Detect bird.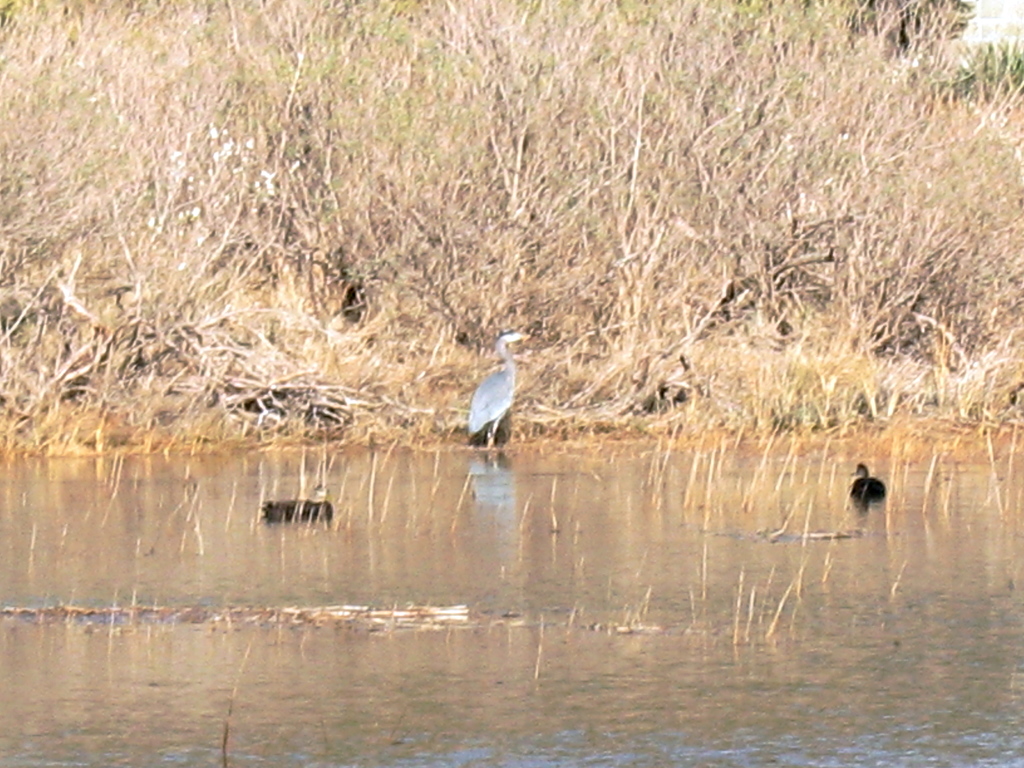
Detected at 454,327,535,446.
